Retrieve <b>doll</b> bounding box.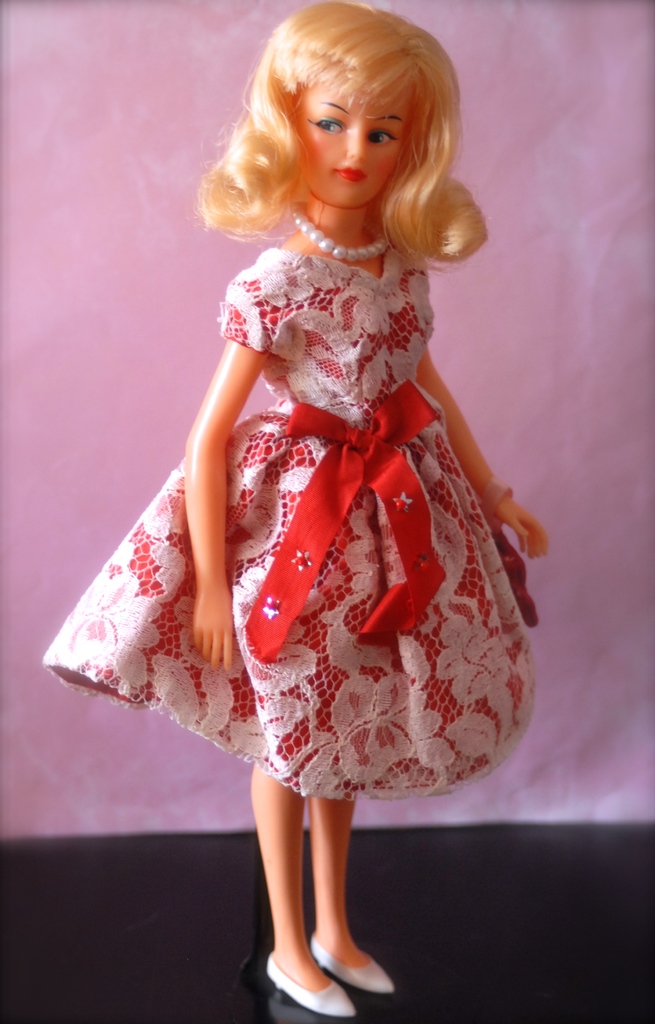
Bounding box: left=43, top=0, right=513, bottom=1015.
